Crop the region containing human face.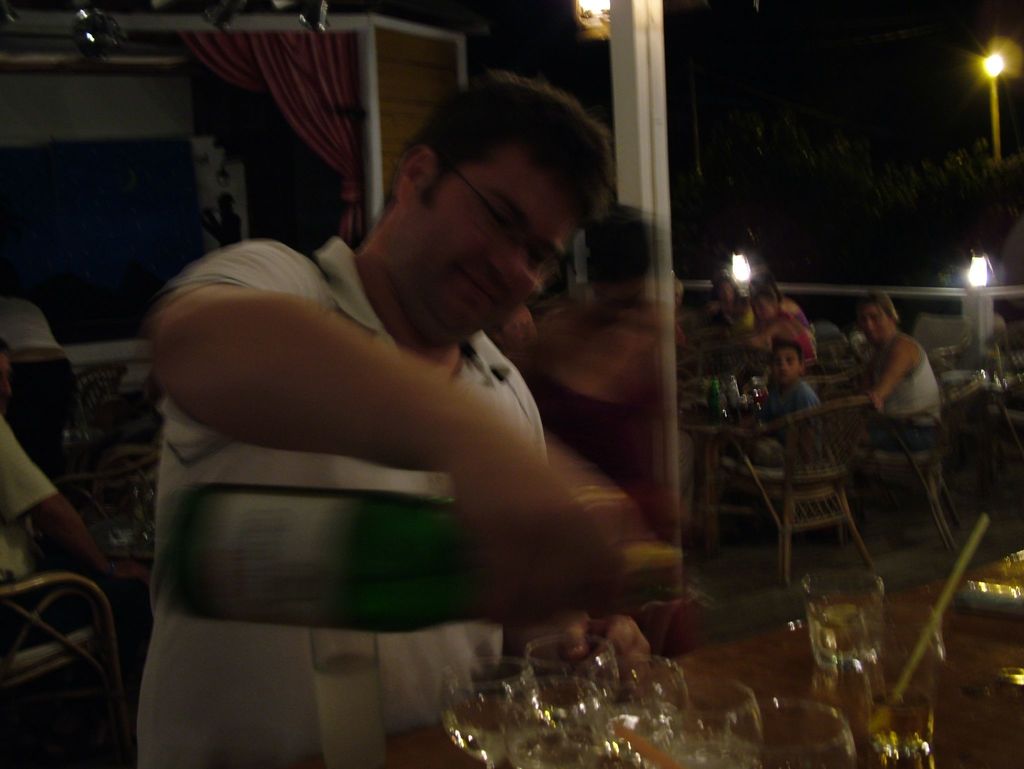
Crop region: 860,303,893,342.
